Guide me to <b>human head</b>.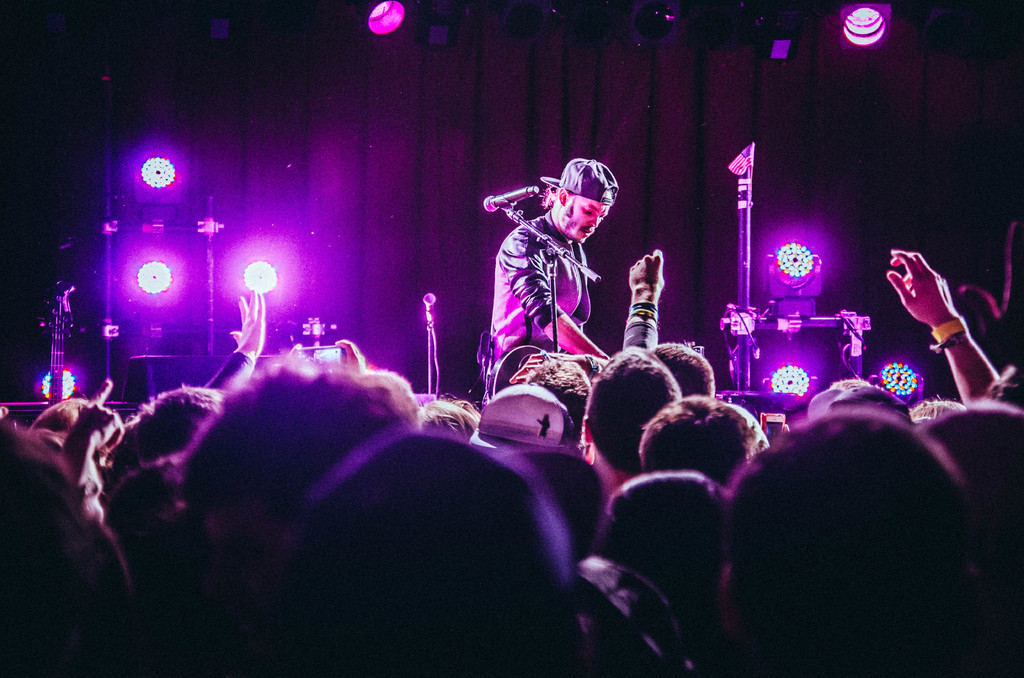
Guidance: detection(919, 398, 1023, 604).
